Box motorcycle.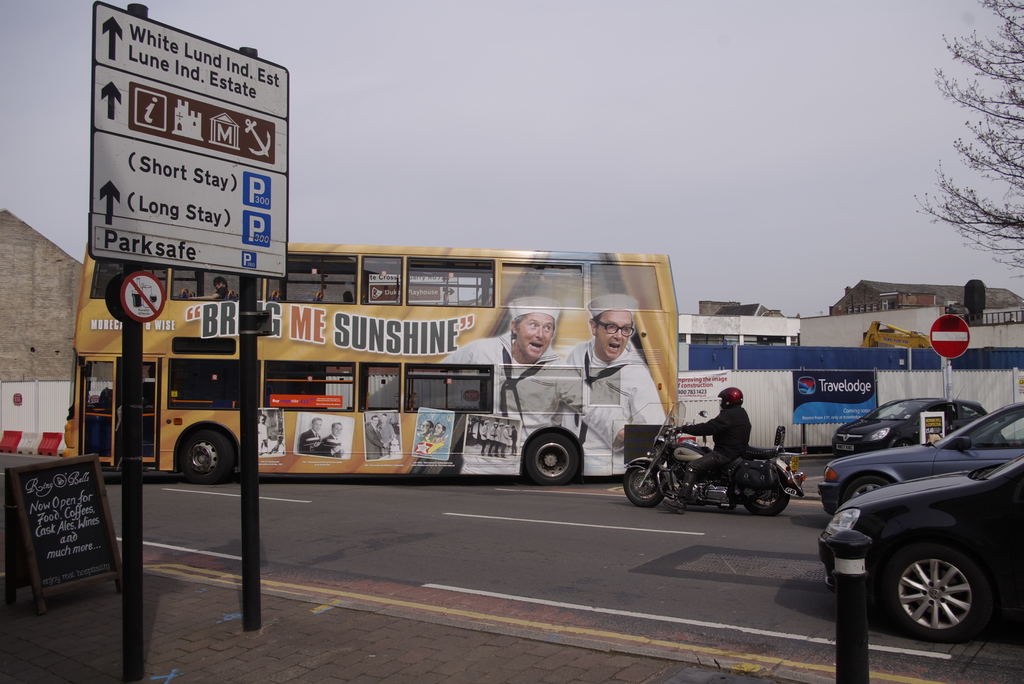
(x1=632, y1=423, x2=810, y2=519).
